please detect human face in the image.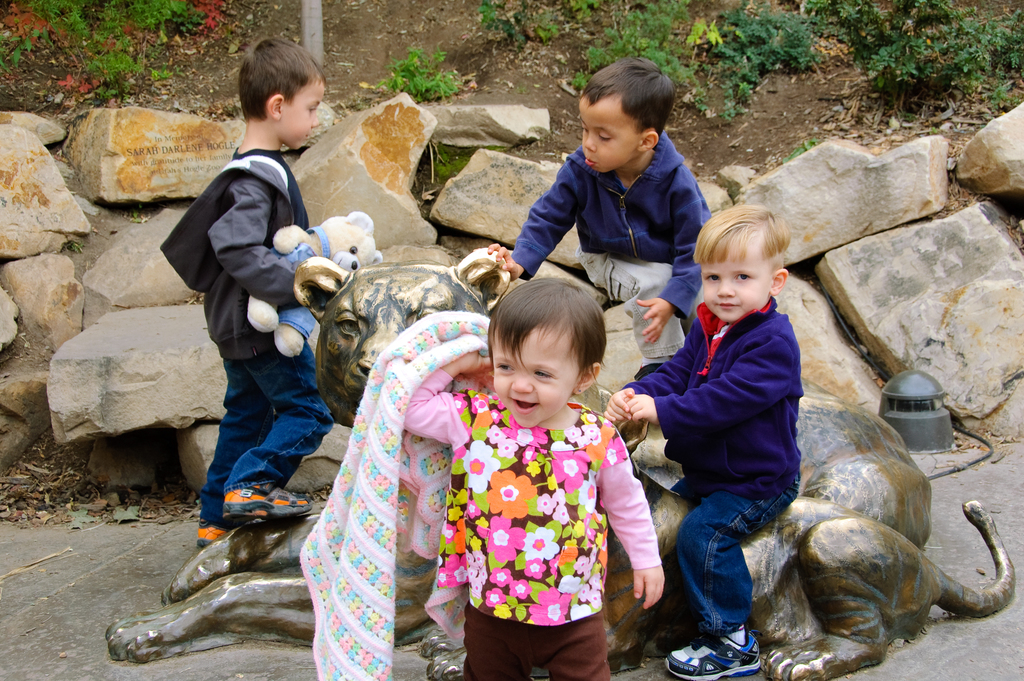
box=[689, 229, 780, 323].
